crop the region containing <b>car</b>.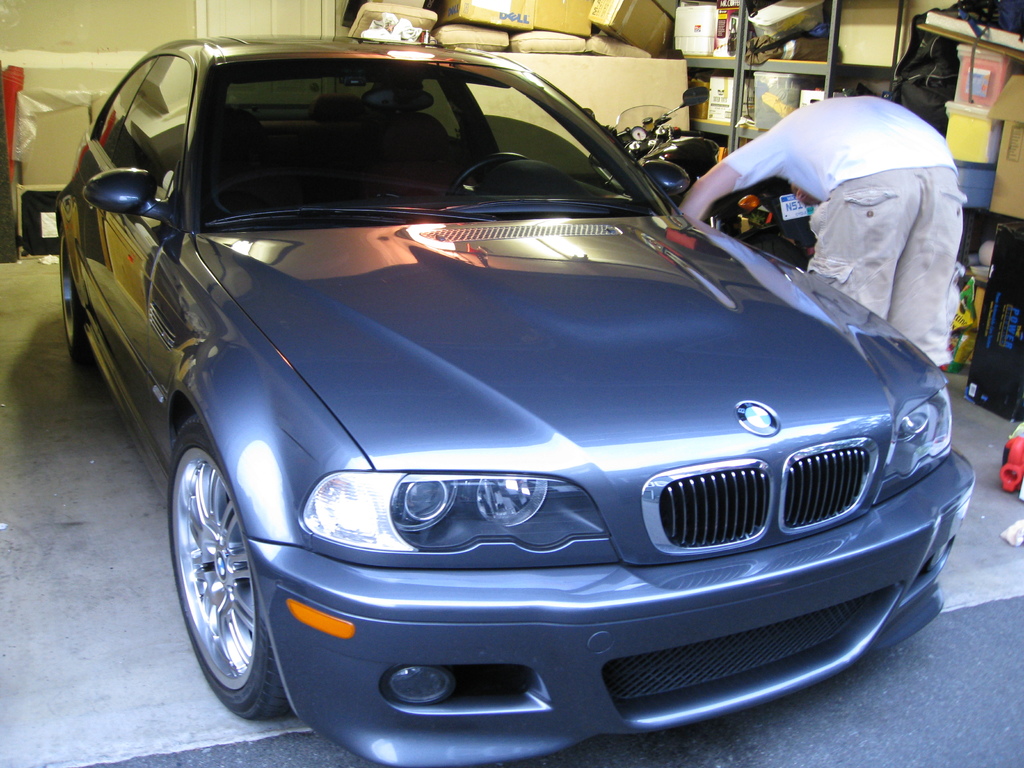
Crop region: x1=55 y1=29 x2=975 y2=767.
